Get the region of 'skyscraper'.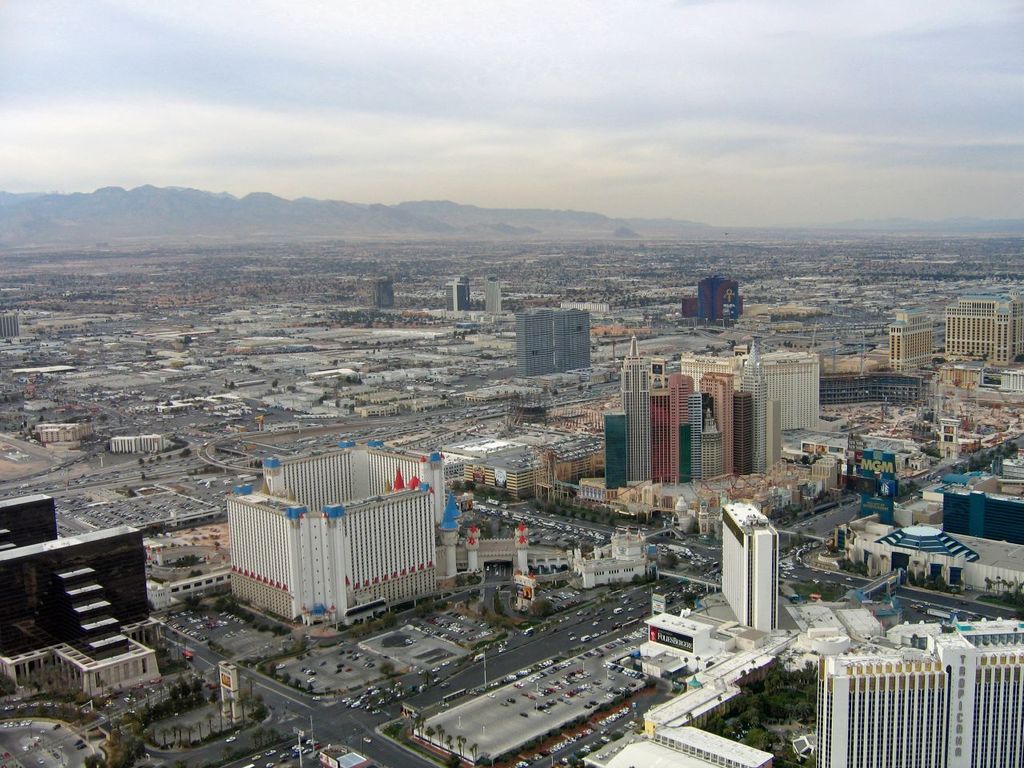
Rect(620, 337, 650, 481).
